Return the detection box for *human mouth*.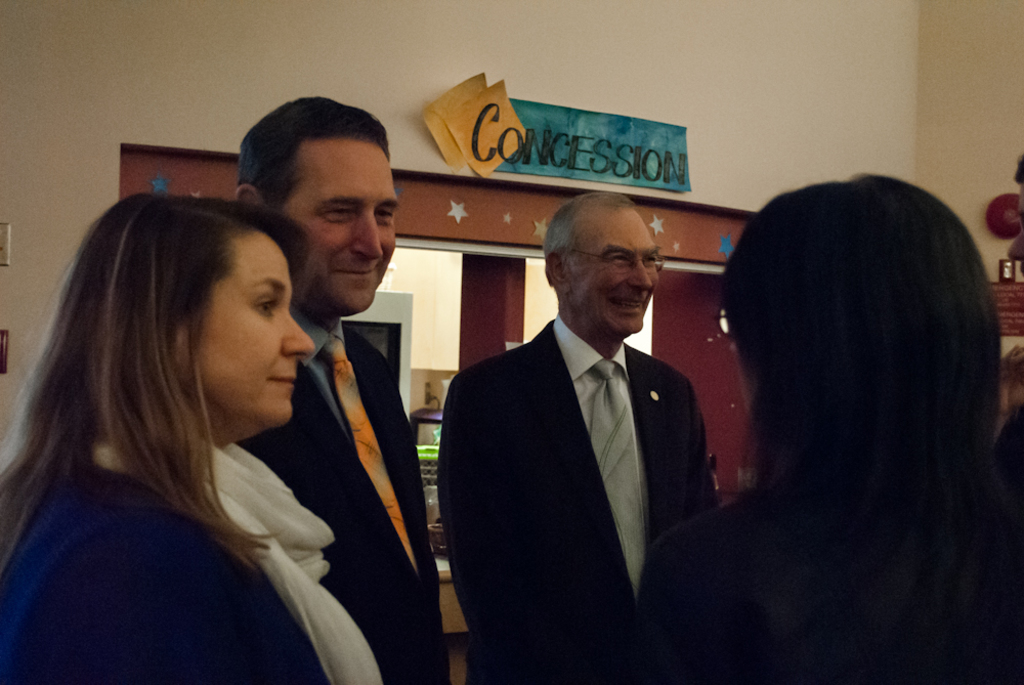
[332,262,378,277].
